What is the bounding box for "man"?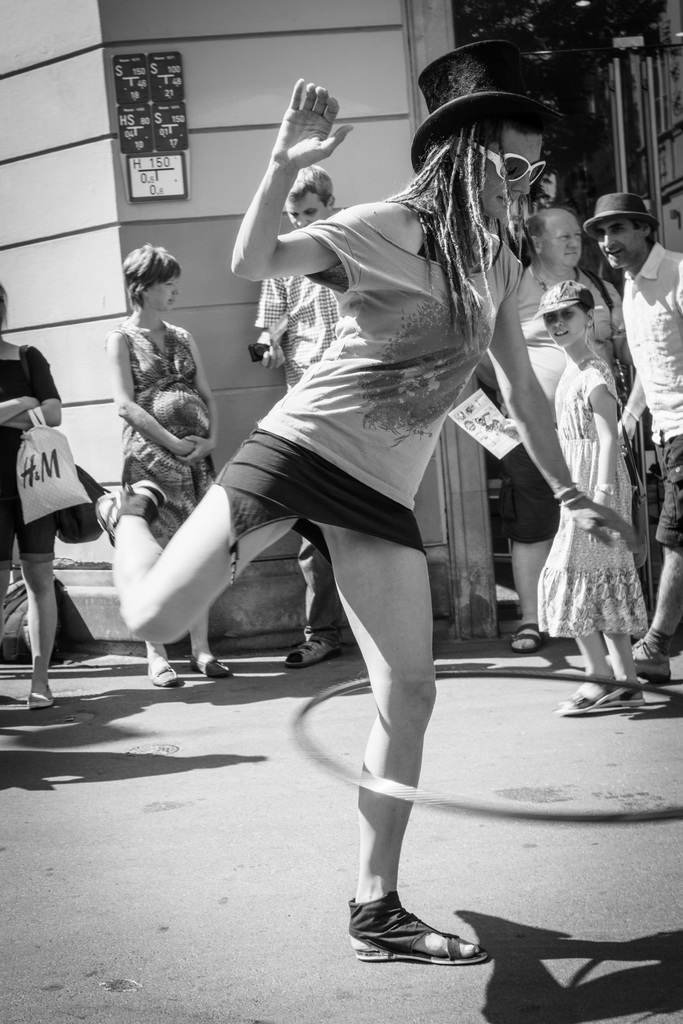
left=248, top=162, right=351, bottom=669.
